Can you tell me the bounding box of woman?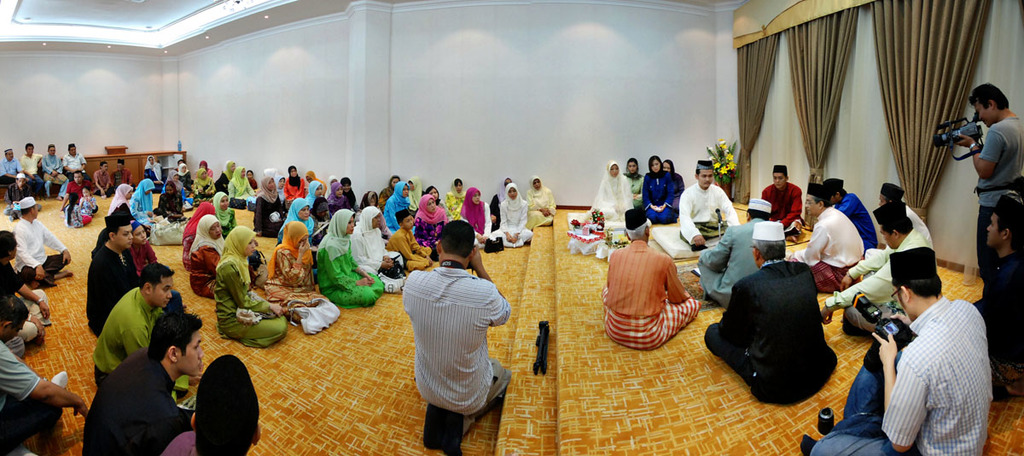
(255, 169, 289, 237).
